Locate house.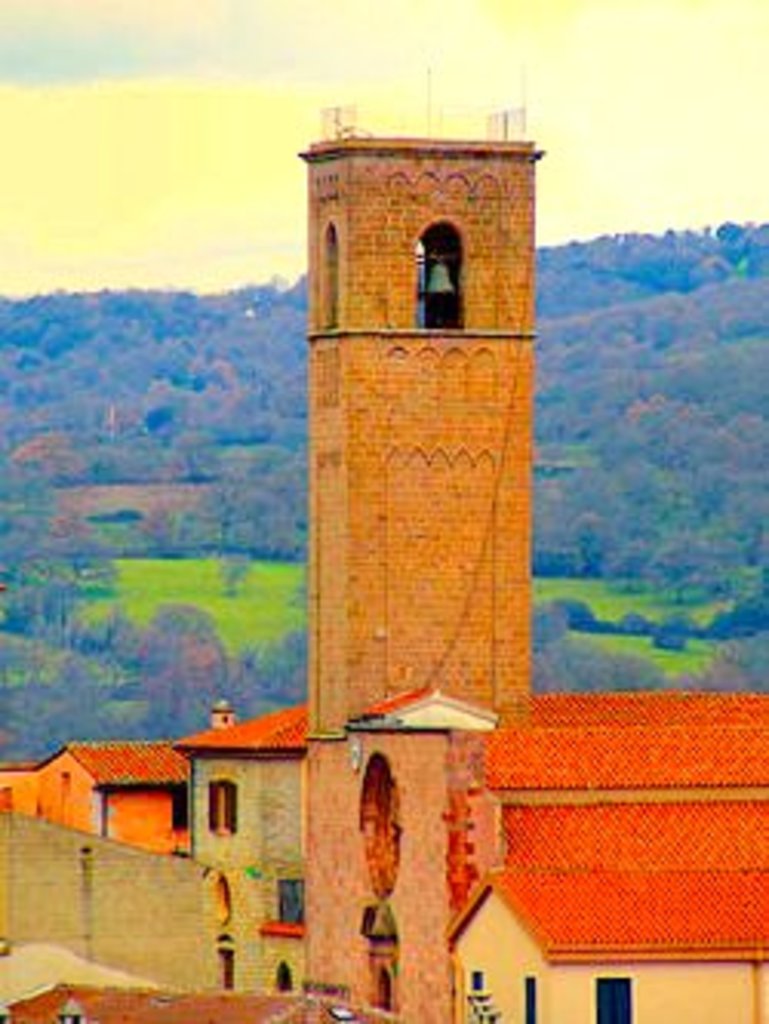
Bounding box: [left=0, top=726, right=191, bottom=858].
